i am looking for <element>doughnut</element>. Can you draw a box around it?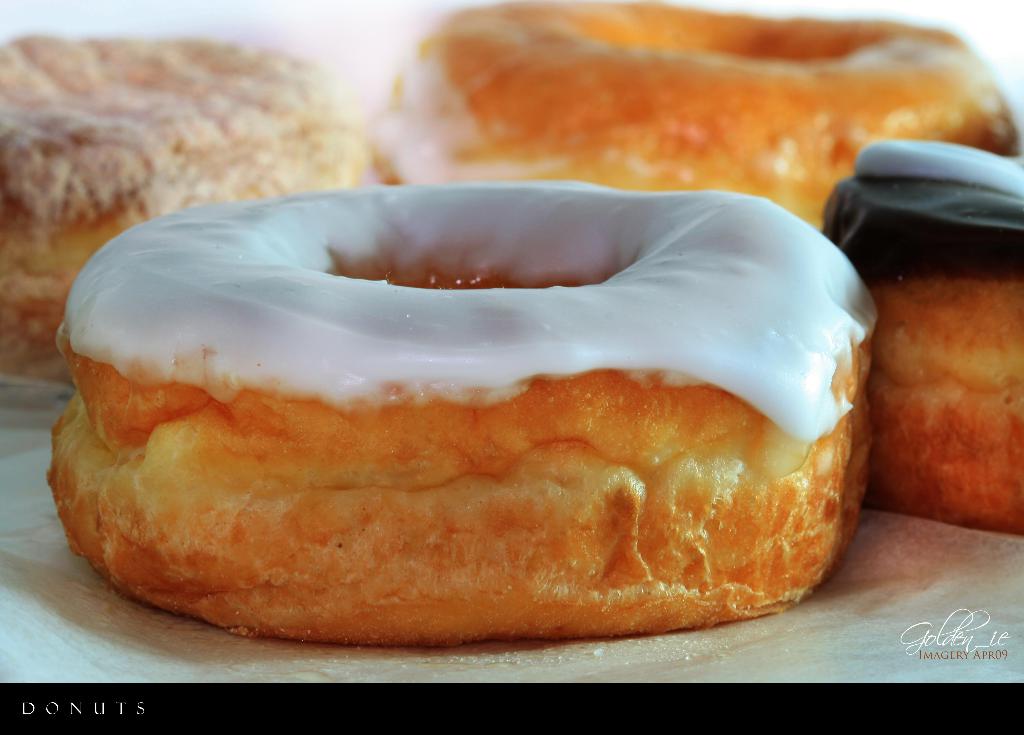
Sure, the bounding box is l=376, t=0, r=1018, b=234.
